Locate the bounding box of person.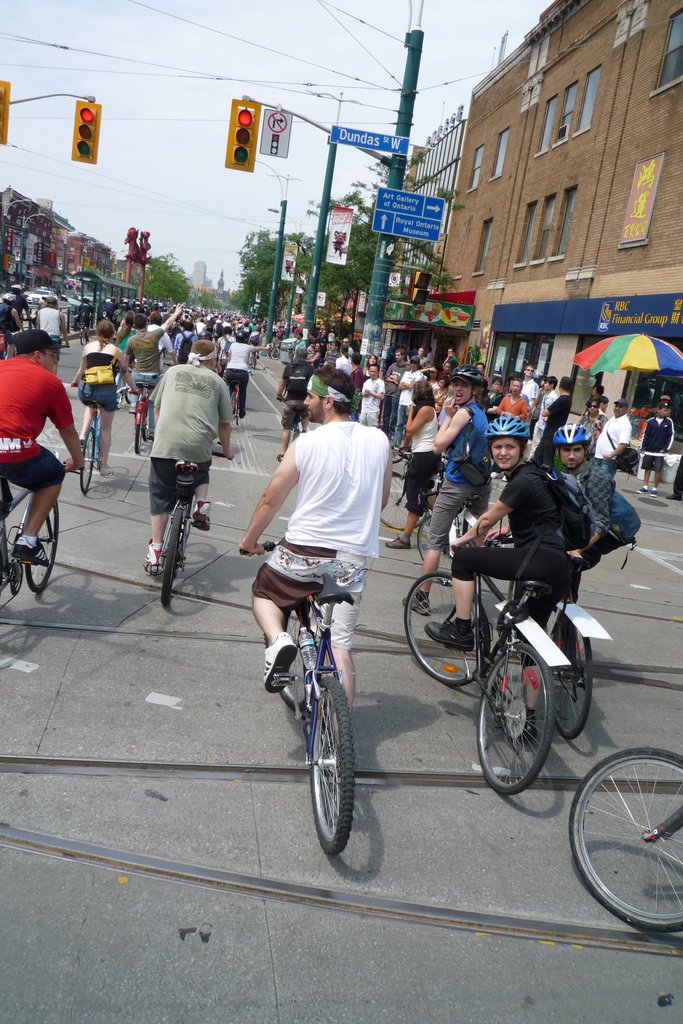
Bounding box: bbox=[556, 422, 619, 586].
